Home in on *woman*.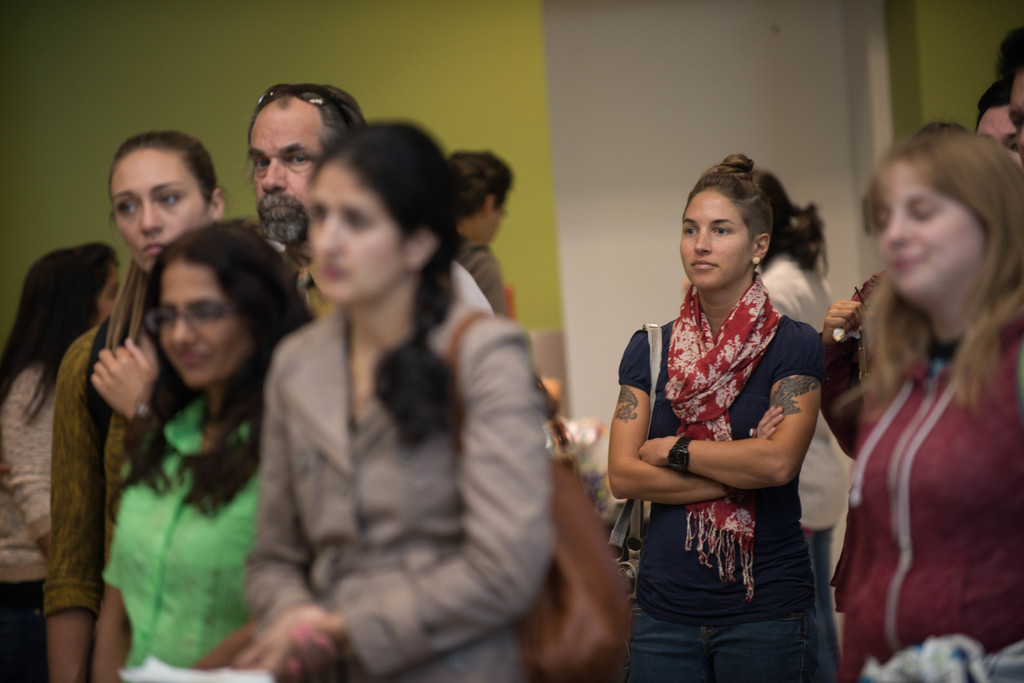
Homed in at locate(45, 132, 232, 682).
